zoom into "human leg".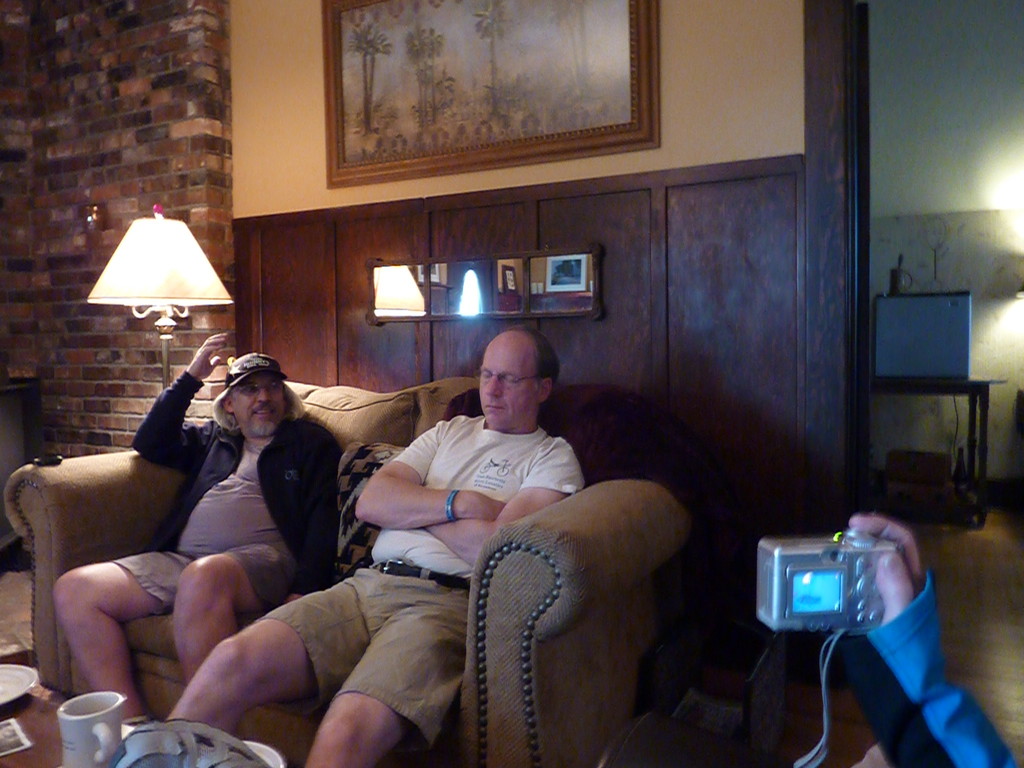
Zoom target: (50, 552, 188, 725).
